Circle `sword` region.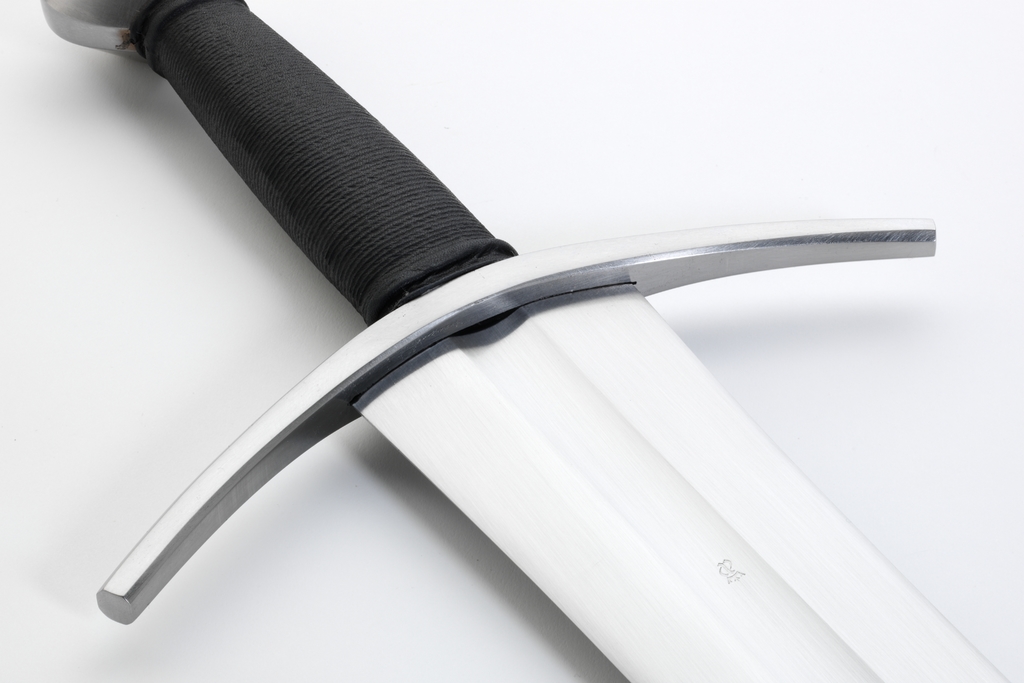
Region: [42, 0, 1007, 682].
